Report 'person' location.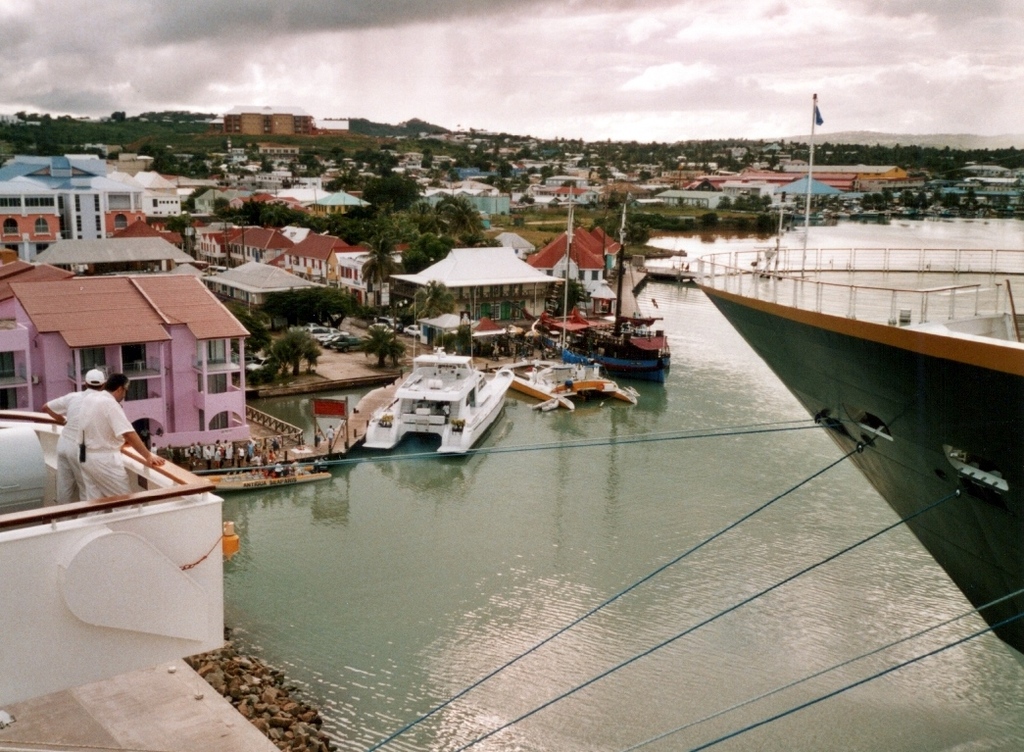
Report: region(70, 370, 159, 516).
